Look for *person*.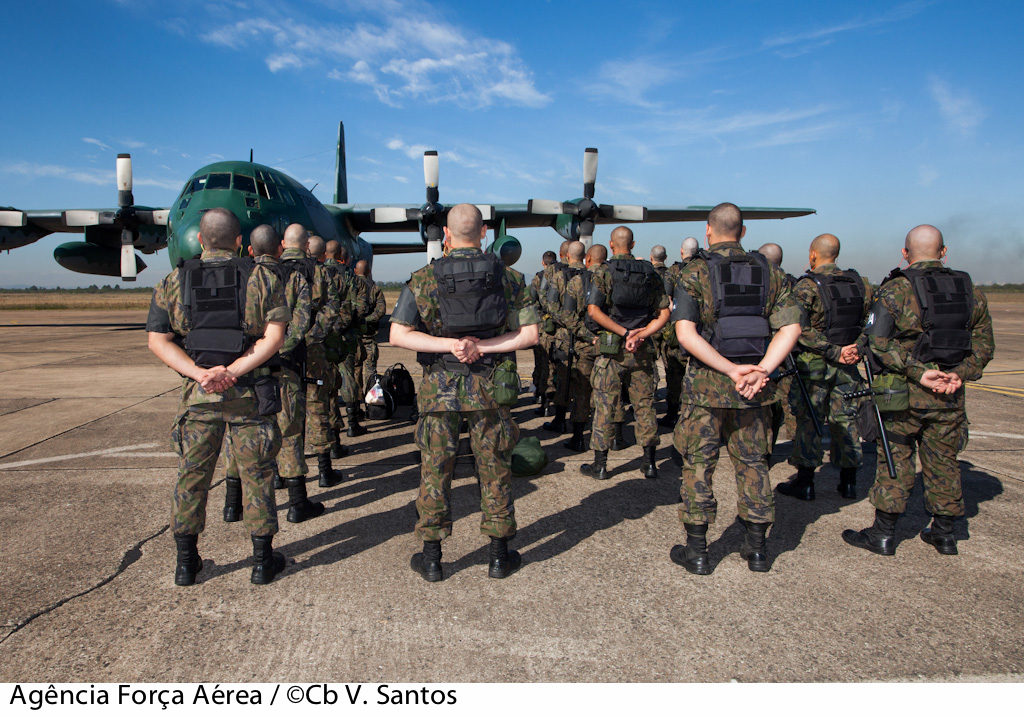
Found: (648, 244, 672, 271).
